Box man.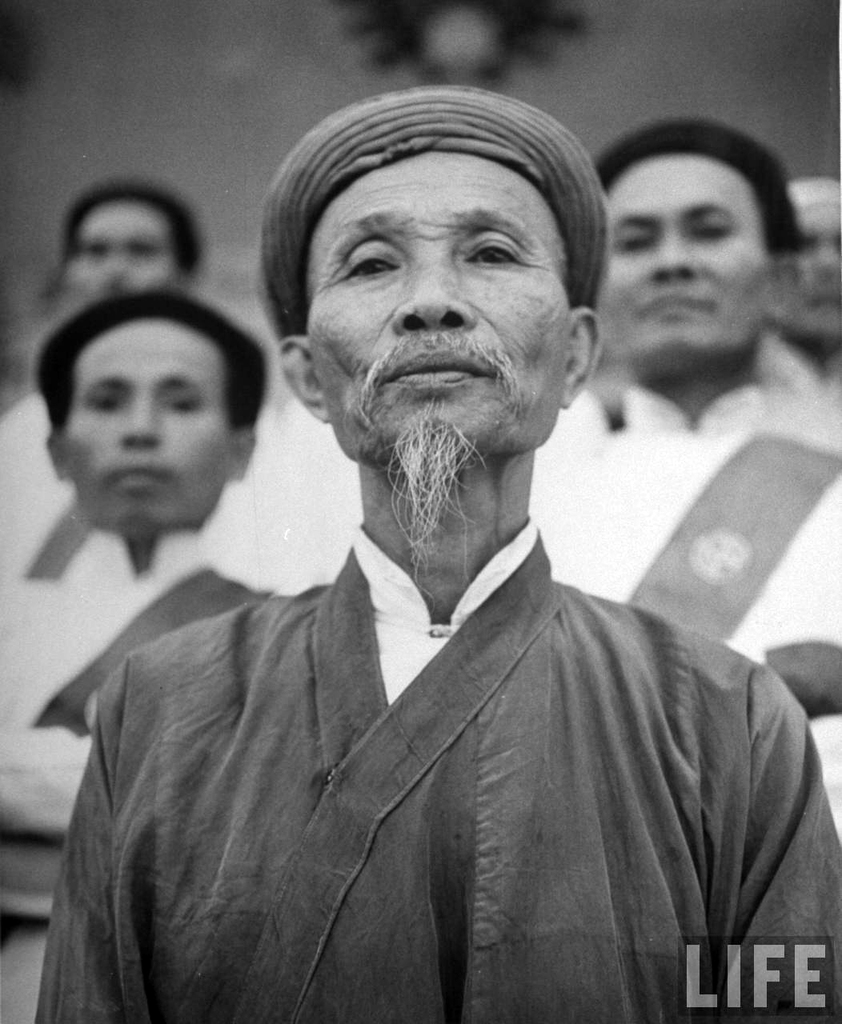
locate(530, 126, 841, 730).
